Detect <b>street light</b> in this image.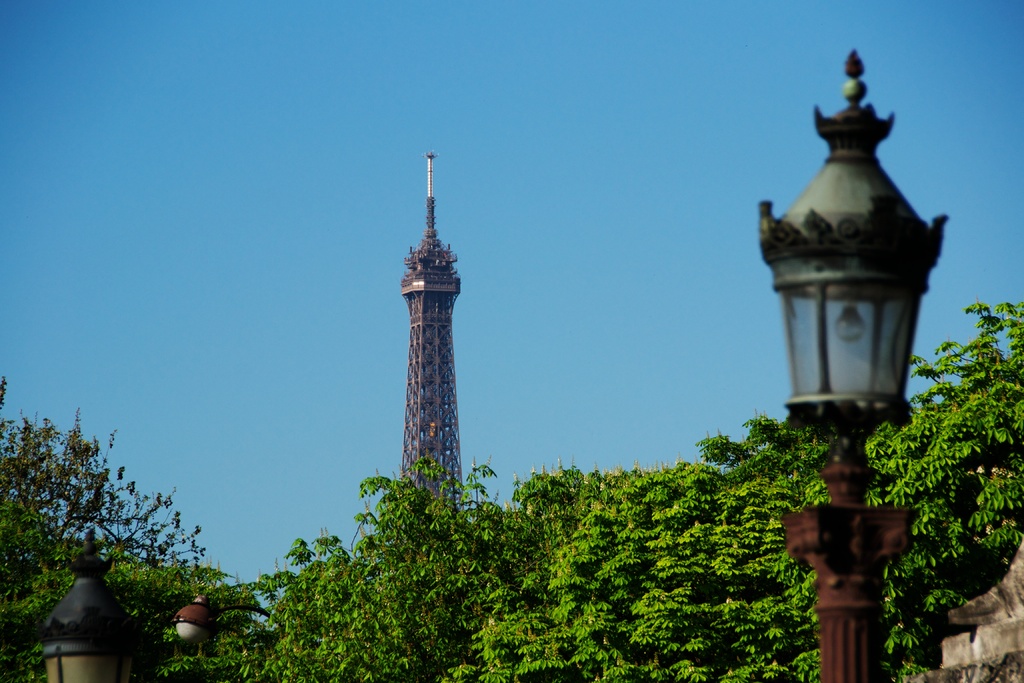
Detection: x1=35, y1=520, x2=148, y2=682.
